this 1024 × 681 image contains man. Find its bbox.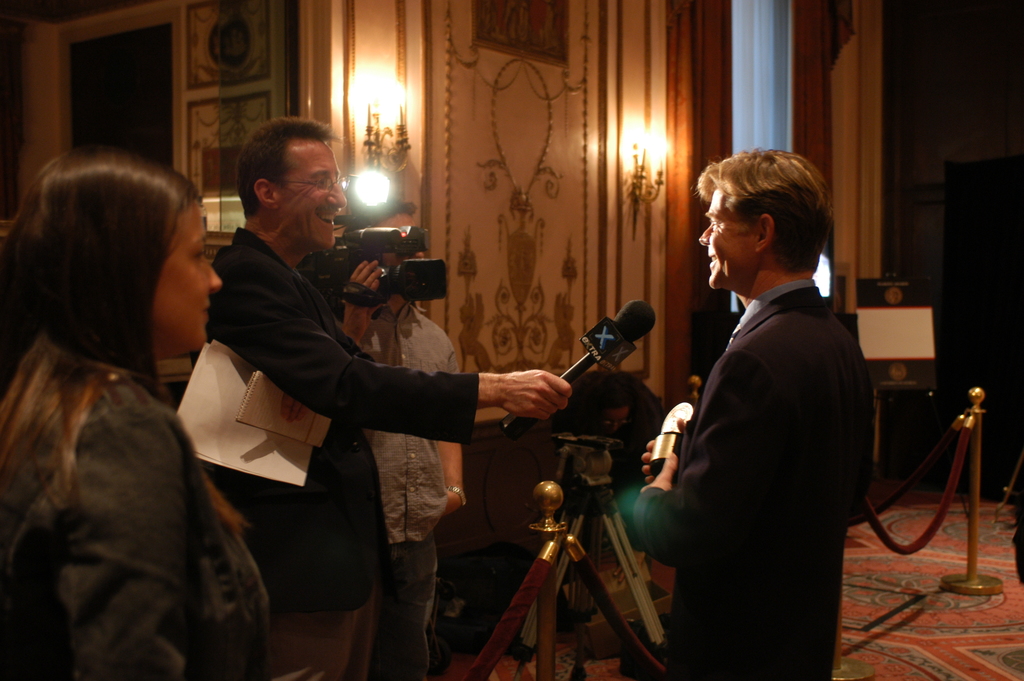
(left=332, top=229, right=467, bottom=680).
